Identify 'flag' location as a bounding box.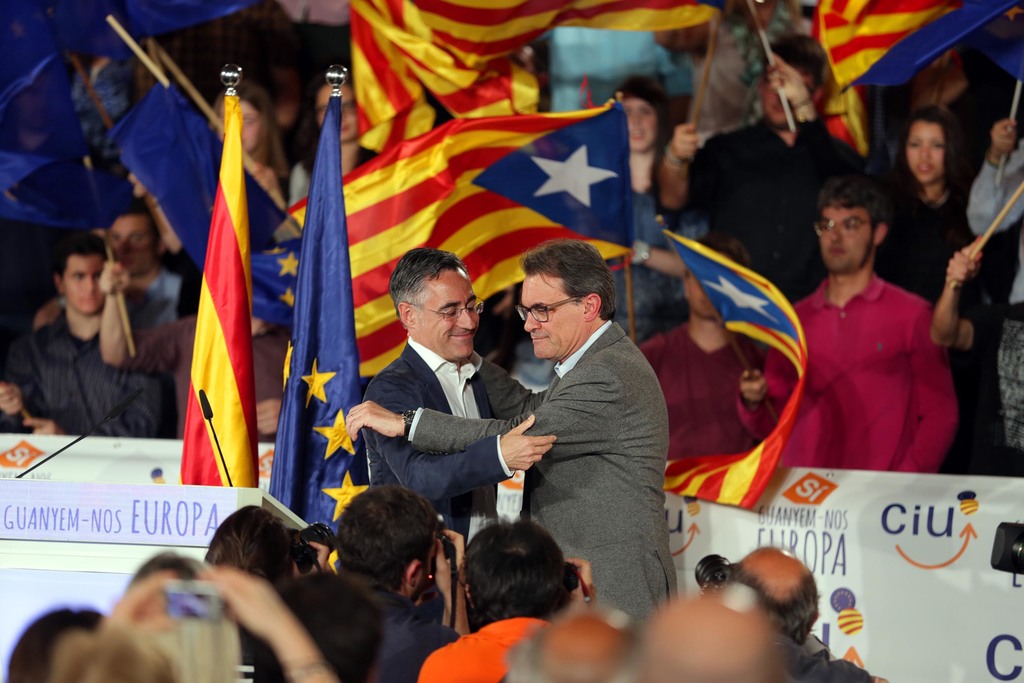
<box>184,96,255,488</box>.
